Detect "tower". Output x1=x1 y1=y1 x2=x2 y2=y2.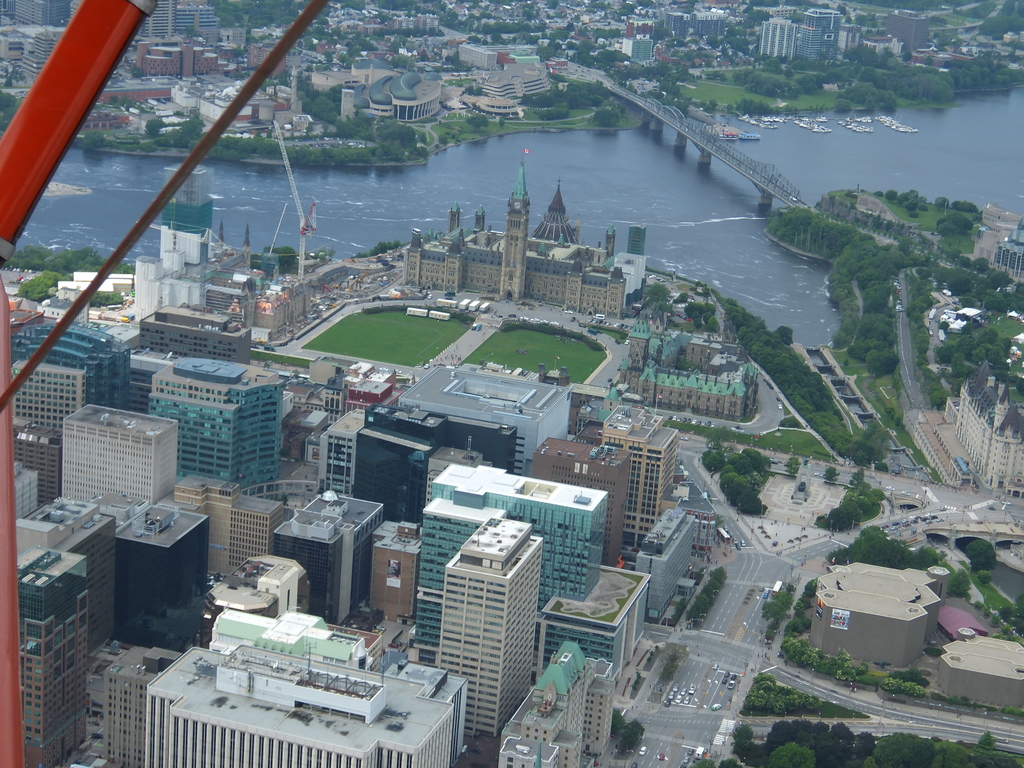
x1=12 y1=419 x2=65 y2=511.
